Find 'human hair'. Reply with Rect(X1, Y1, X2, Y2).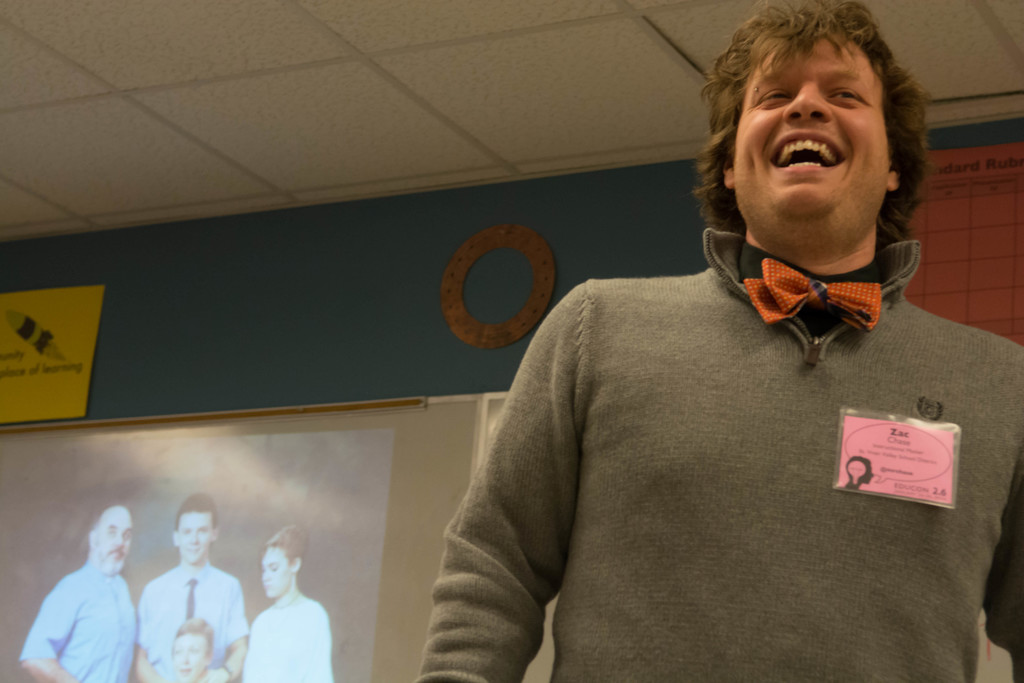
Rect(710, 5, 947, 267).
